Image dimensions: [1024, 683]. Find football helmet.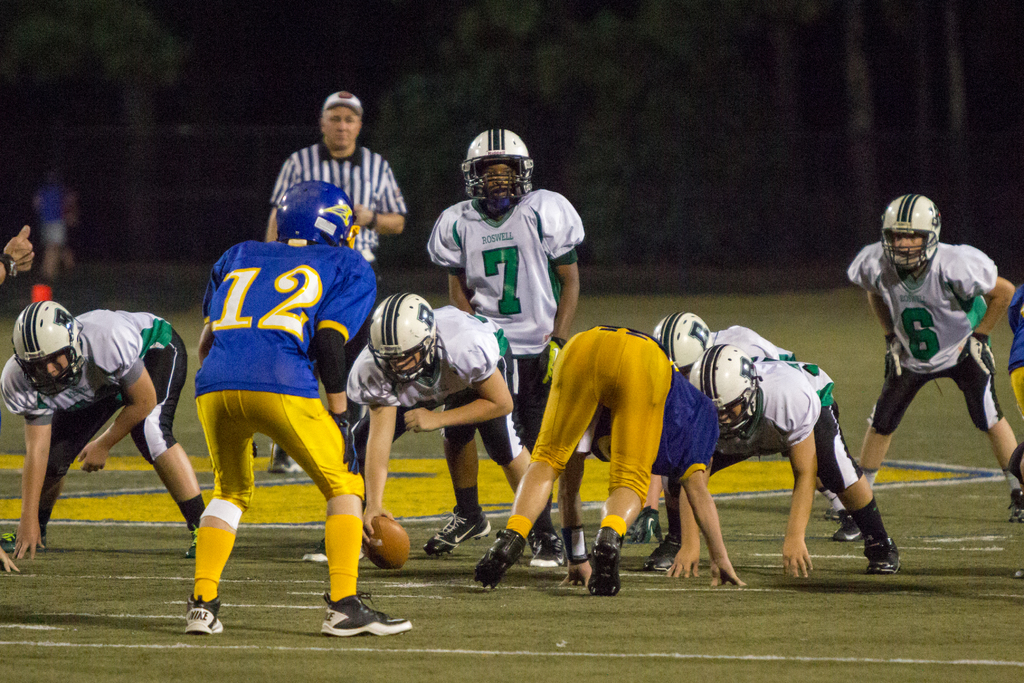
[462, 129, 545, 211].
